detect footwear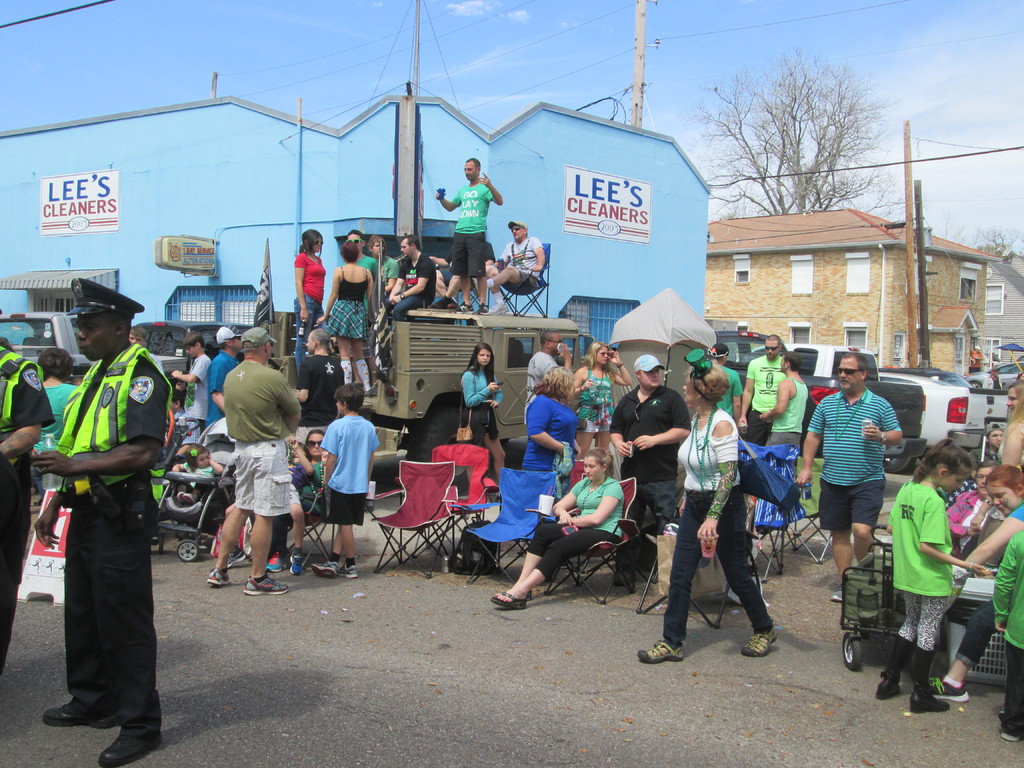
box=[1000, 730, 1021, 740]
